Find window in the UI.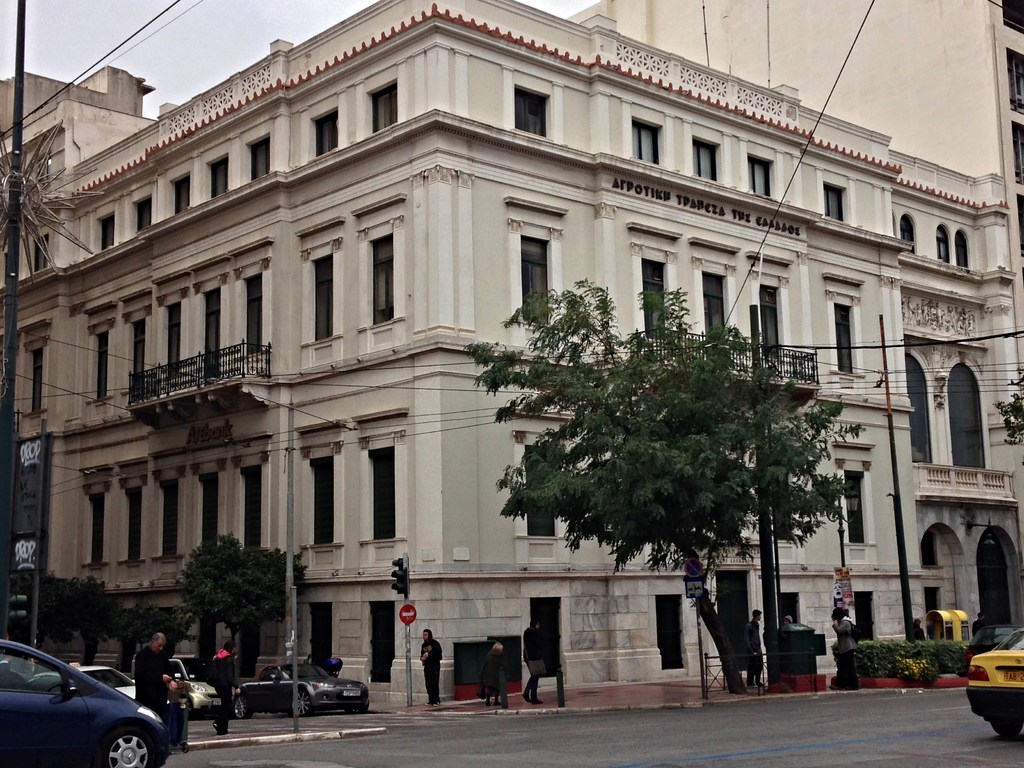
UI element at Rect(365, 232, 402, 324).
